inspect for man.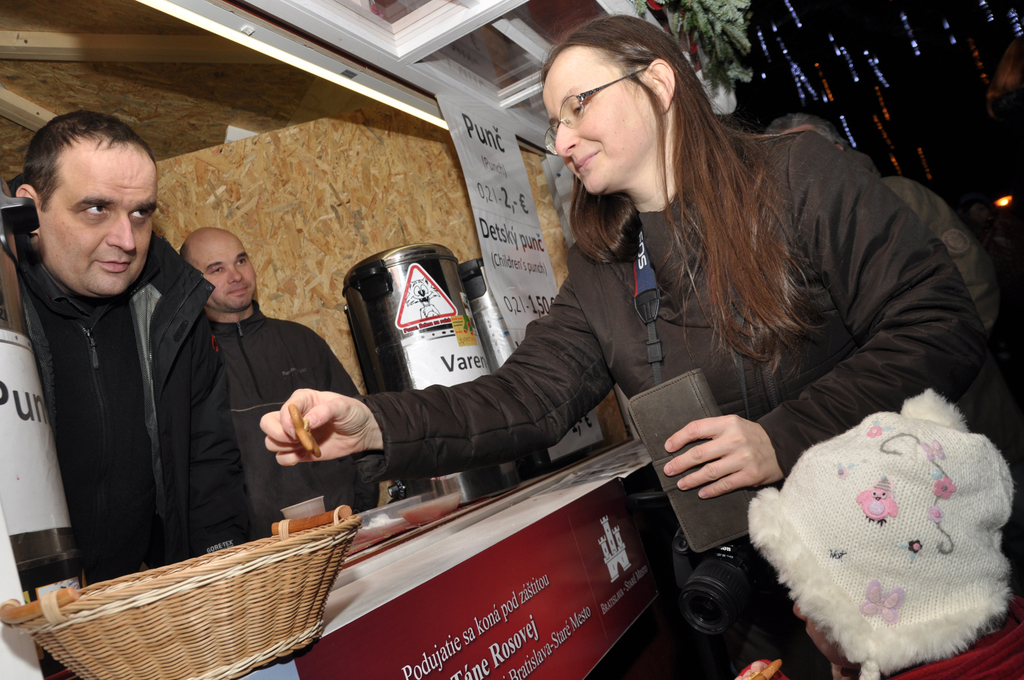
Inspection: (168,220,377,524).
